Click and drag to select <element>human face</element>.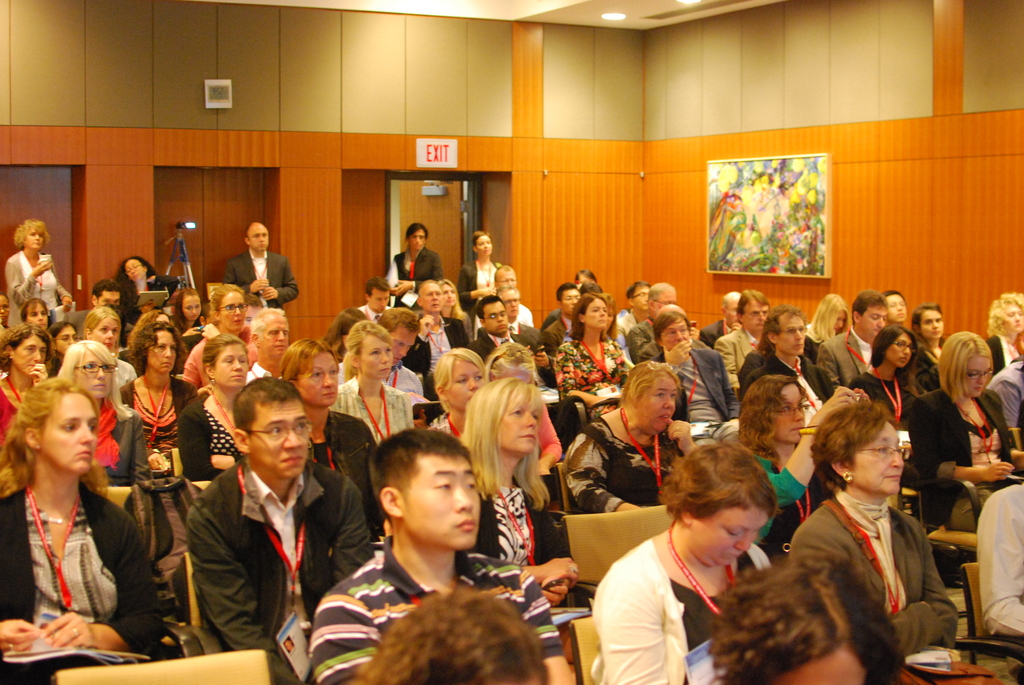
Selection: 725,295,741,327.
